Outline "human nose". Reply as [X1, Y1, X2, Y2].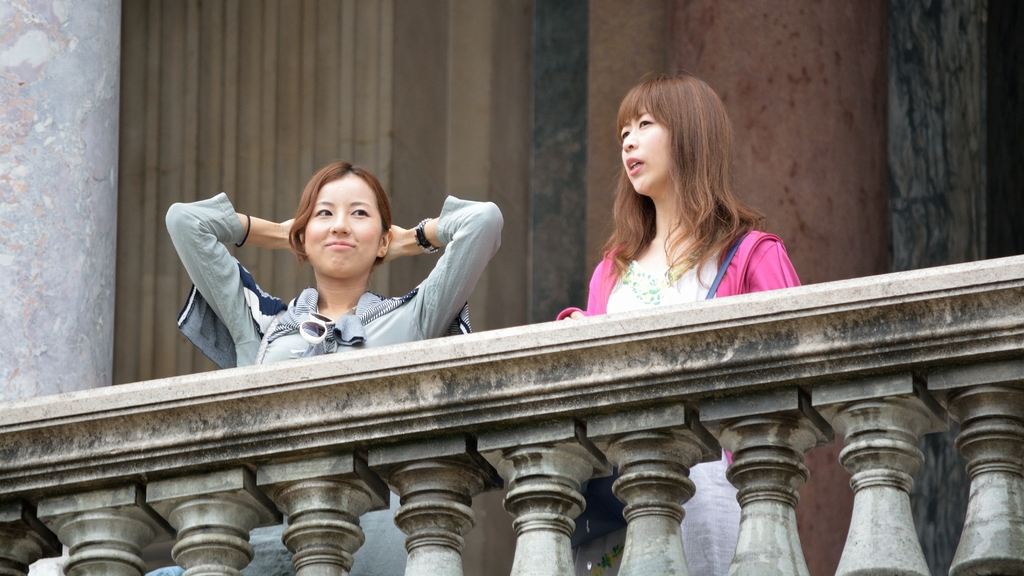
[332, 207, 352, 236].
